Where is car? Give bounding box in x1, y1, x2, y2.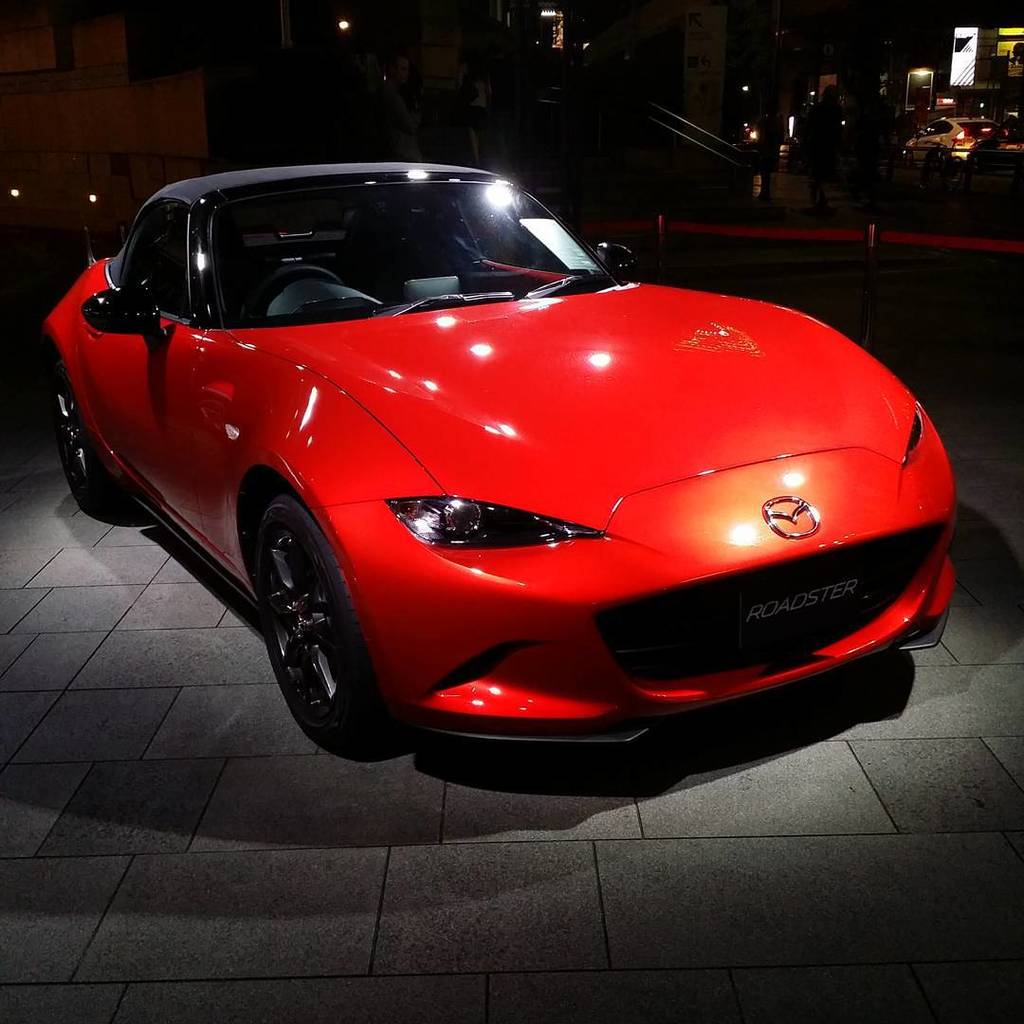
33, 170, 980, 769.
